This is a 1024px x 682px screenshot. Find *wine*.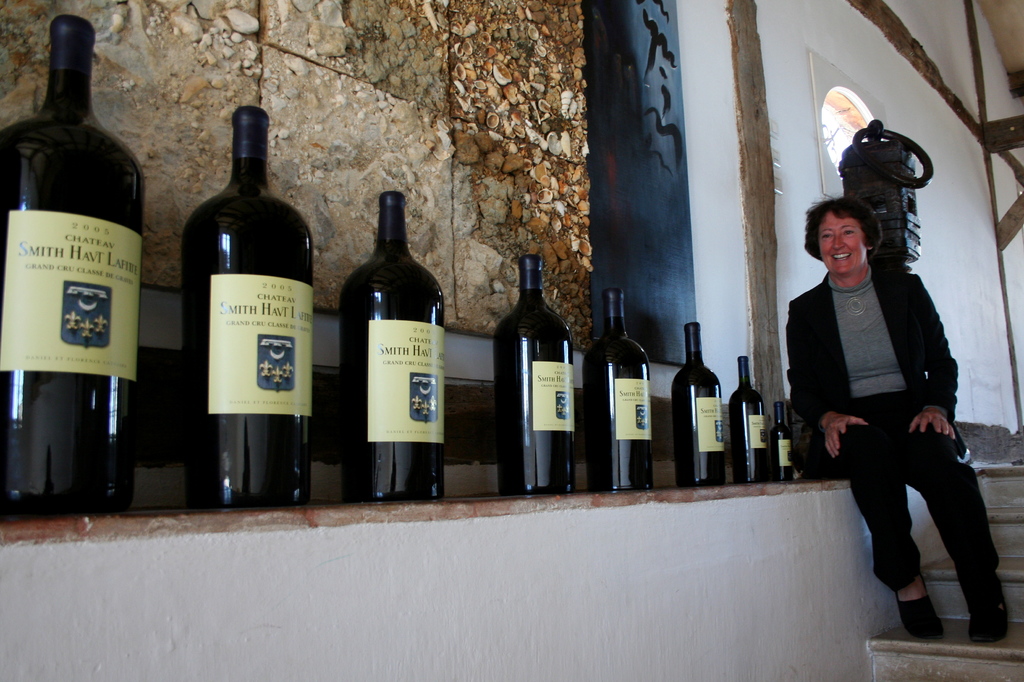
Bounding box: region(768, 400, 794, 480).
